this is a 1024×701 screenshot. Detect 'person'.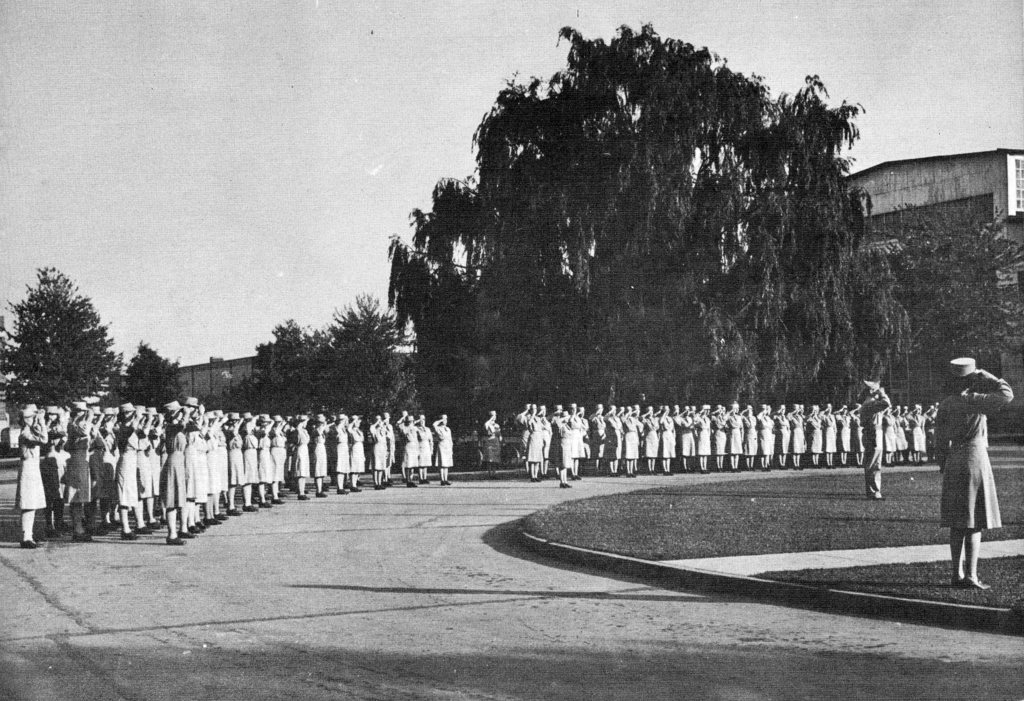
crop(254, 420, 275, 507).
